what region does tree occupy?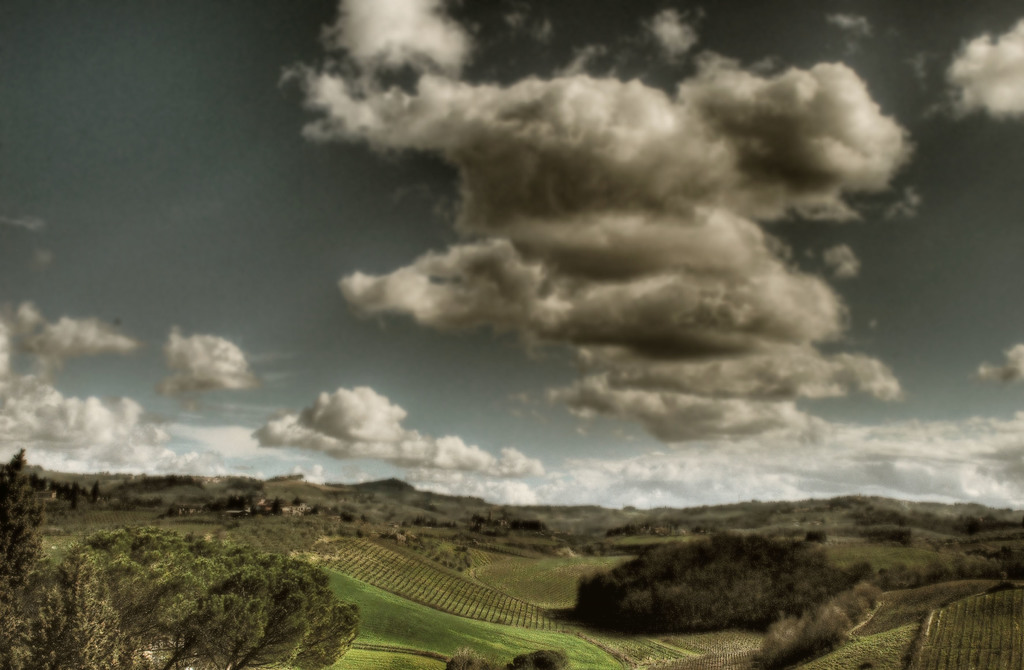
rect(13, 520, 360, 669).
